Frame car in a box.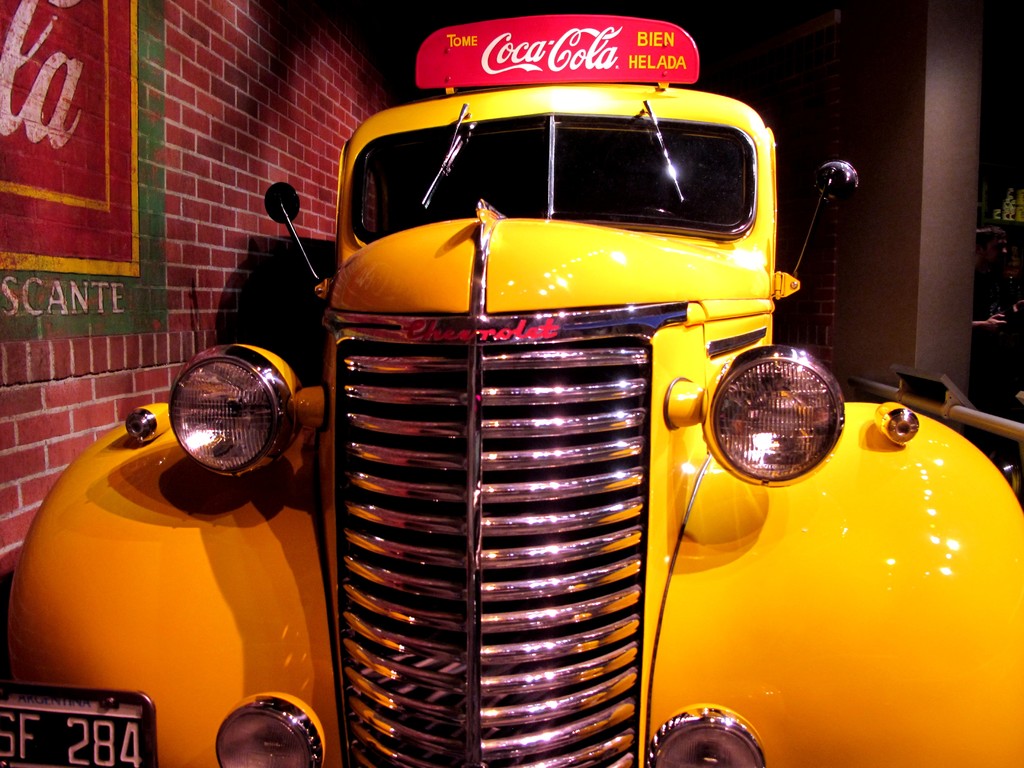
detection(0, 13, 1023, 767).
